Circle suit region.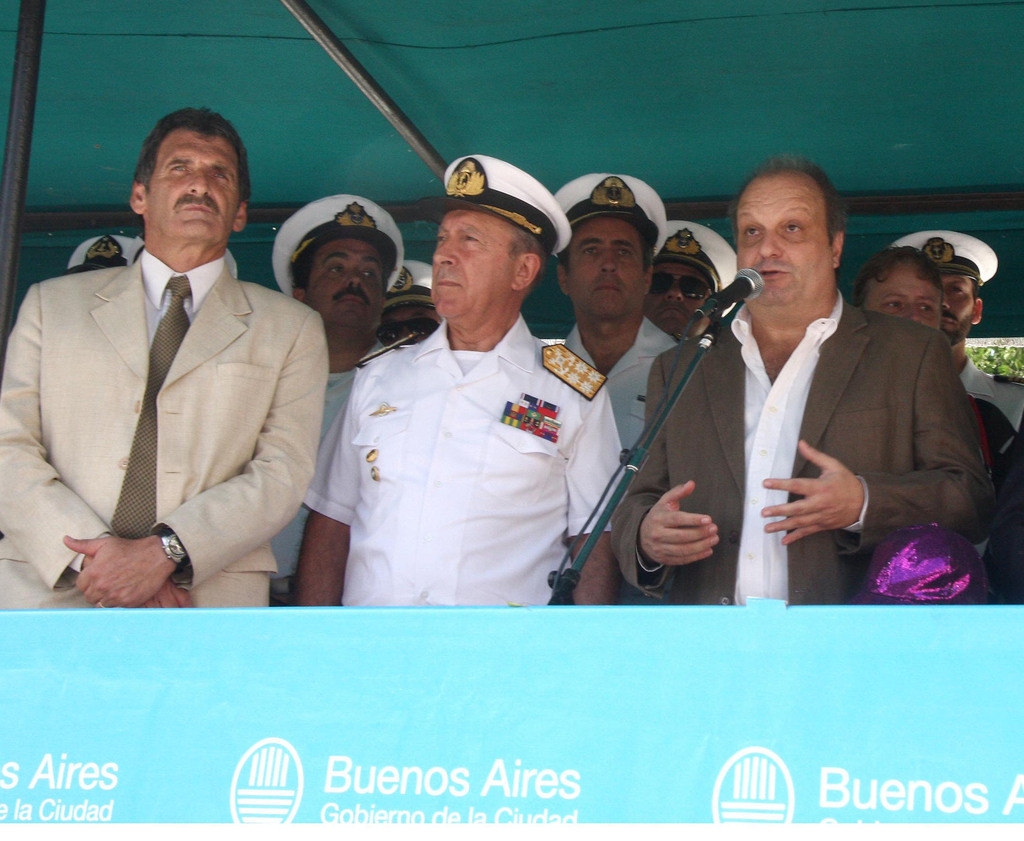
Region: [left=683, top=193, right=987, bottom=624].
